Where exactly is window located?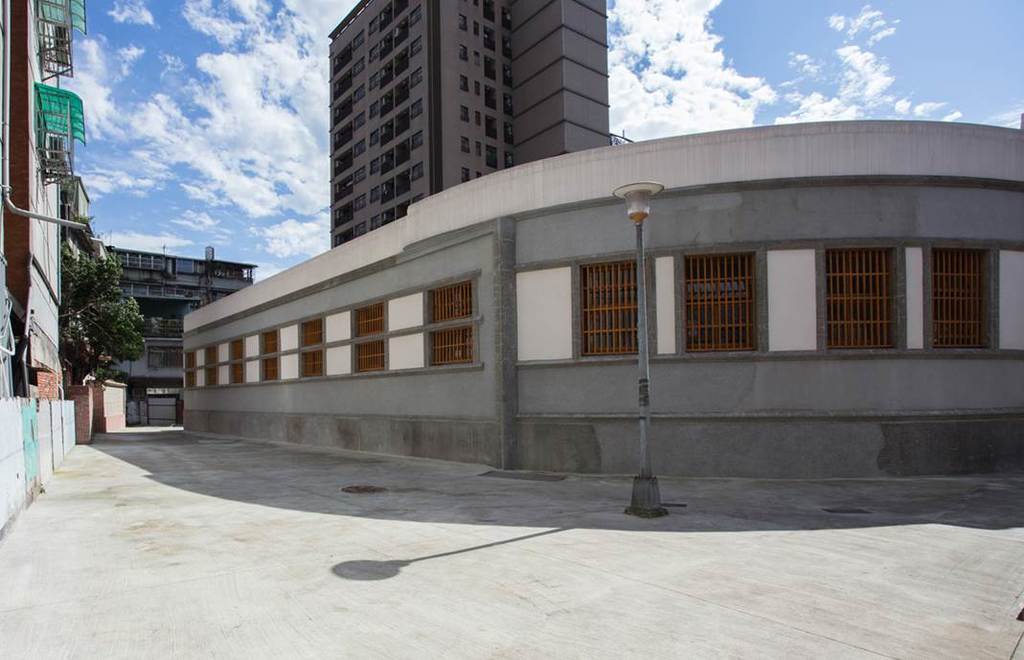
Its bounding box is 261, 330, 279, 381.
